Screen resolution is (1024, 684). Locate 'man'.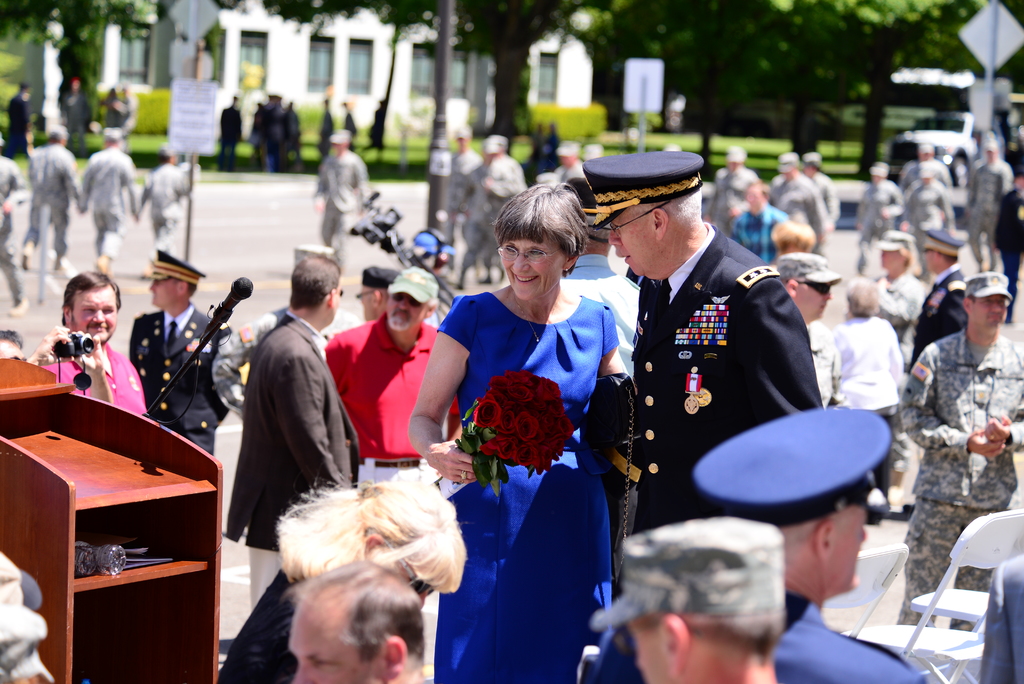
left=585, top=402, right=930, bottom=683.
